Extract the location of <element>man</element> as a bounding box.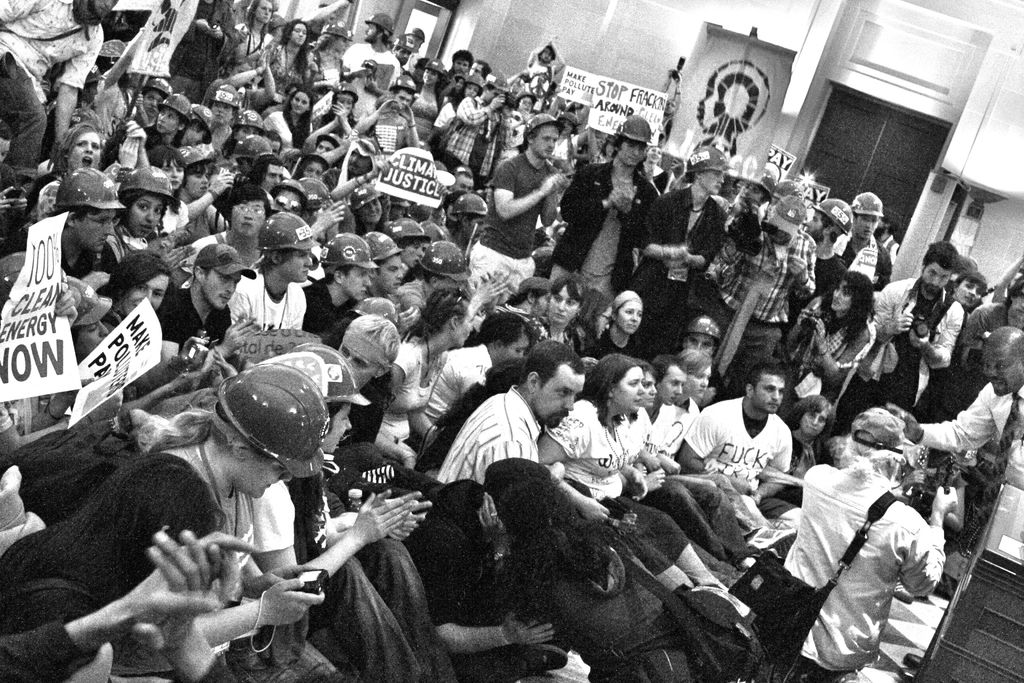
x1=339, y1=8, x2=400, y2=120.
